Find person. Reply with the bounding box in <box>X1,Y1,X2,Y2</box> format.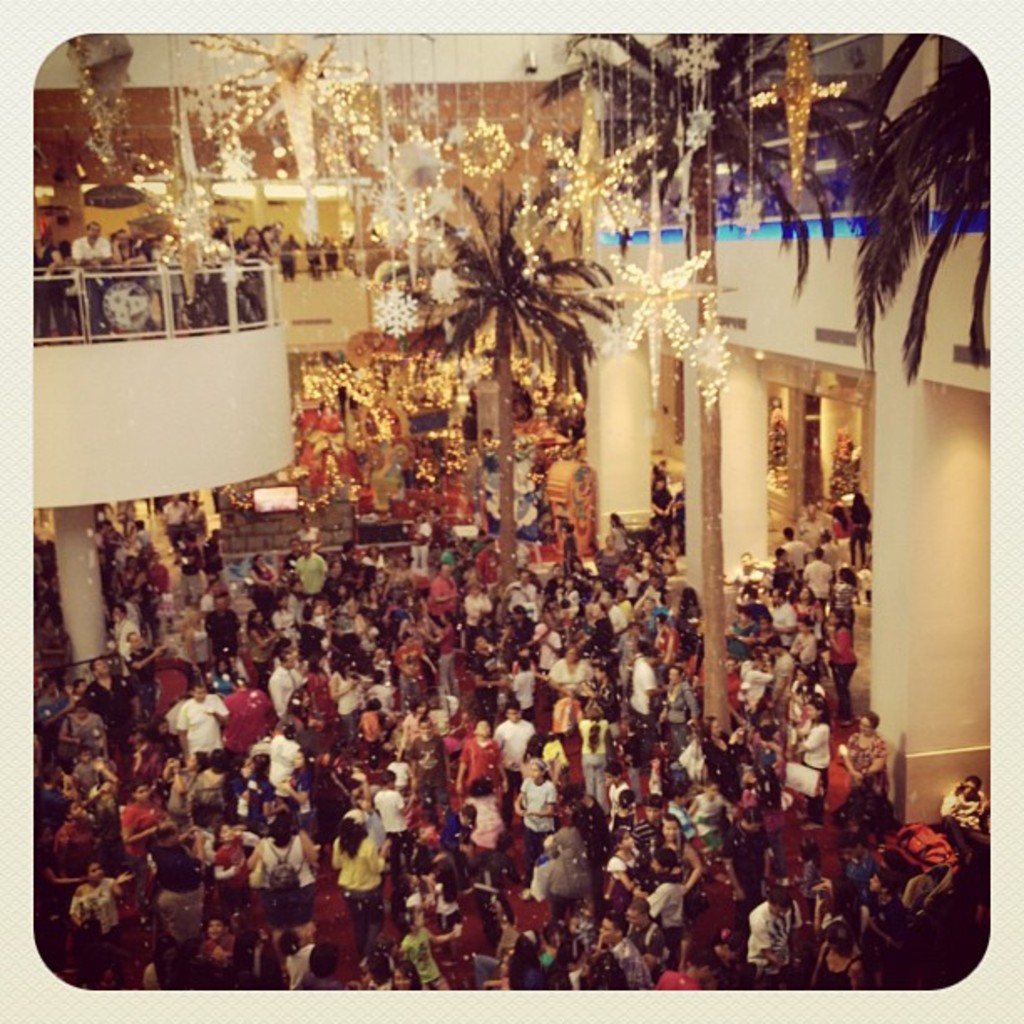
<box>65,857,124,940</box>.
